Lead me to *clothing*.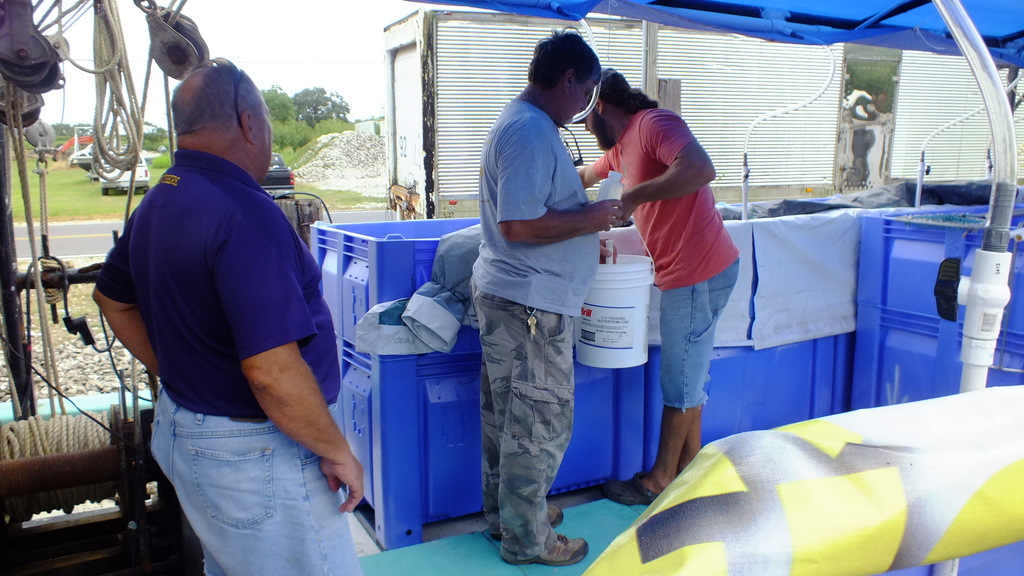
Lead to x1=659 y1=256 x2=740 y2=409.
